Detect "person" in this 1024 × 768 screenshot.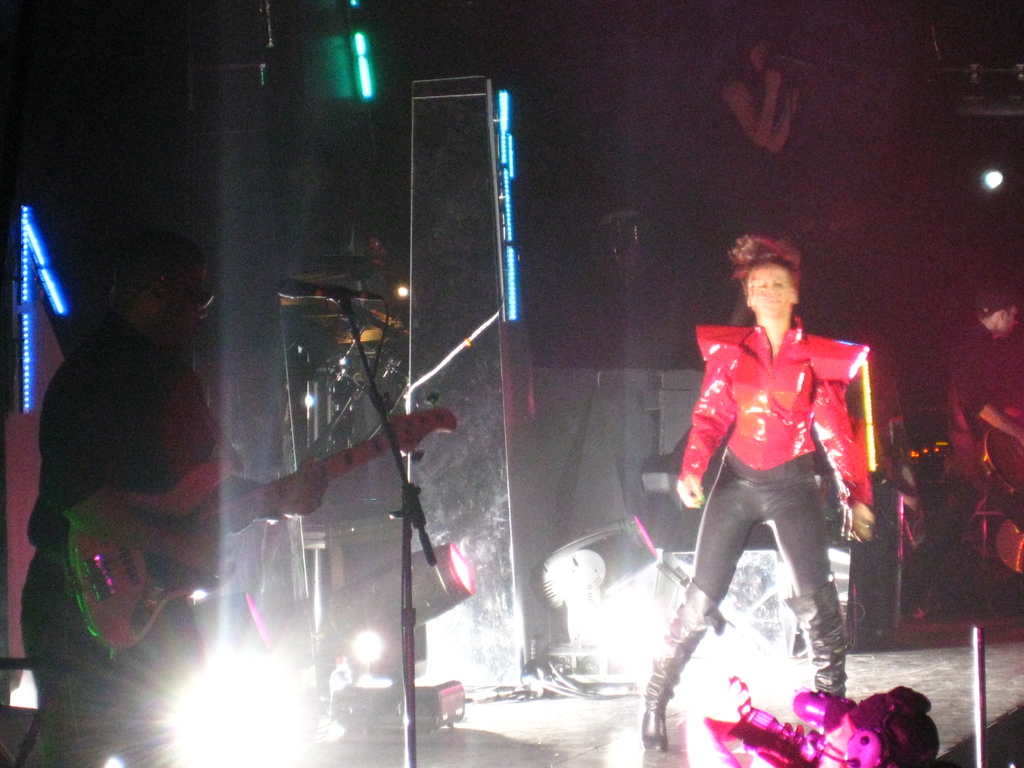
Detection: region(665, 217, 880, 734).
